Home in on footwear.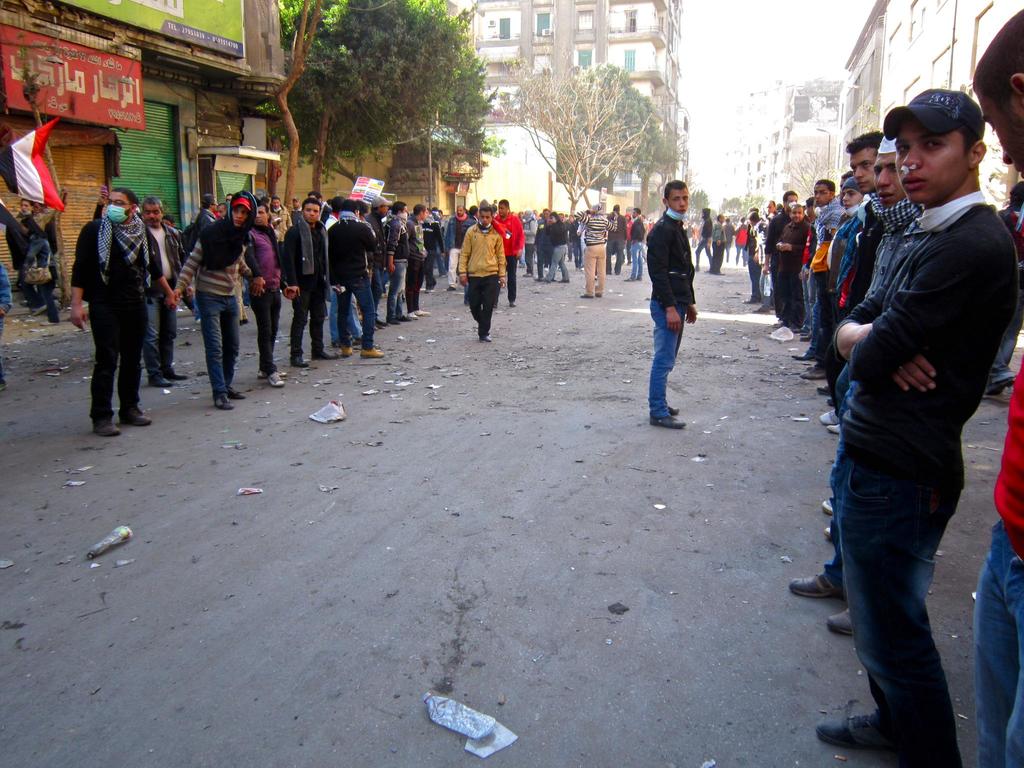
Homed in at box=[463, 298, 470, 304].
